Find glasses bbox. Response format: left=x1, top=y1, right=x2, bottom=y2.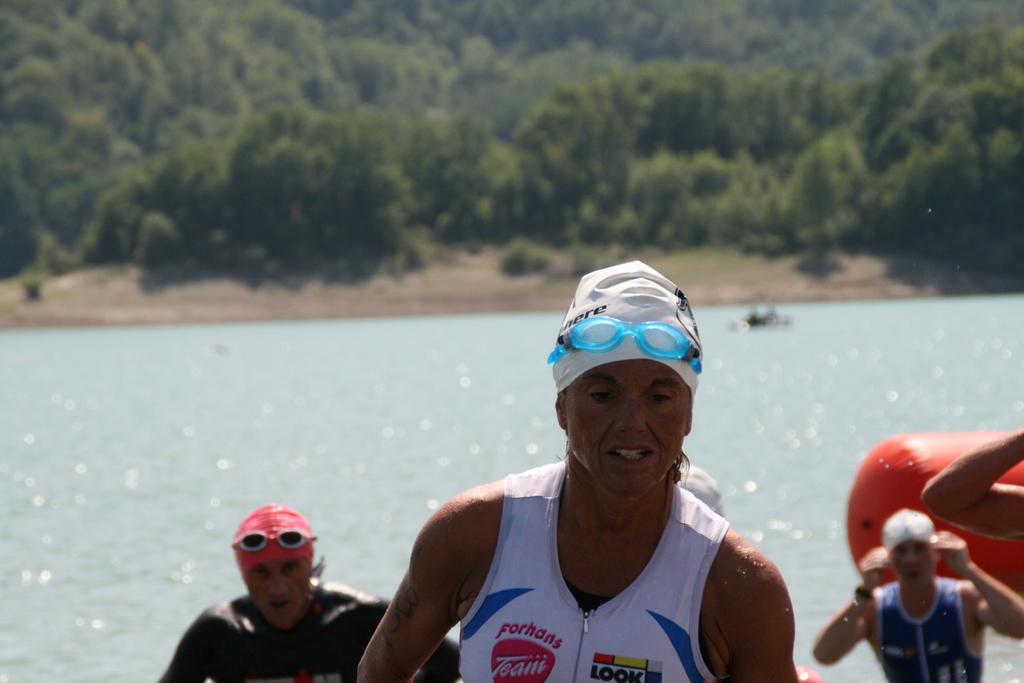
left=542, top=313, right=703, bottom=372.
